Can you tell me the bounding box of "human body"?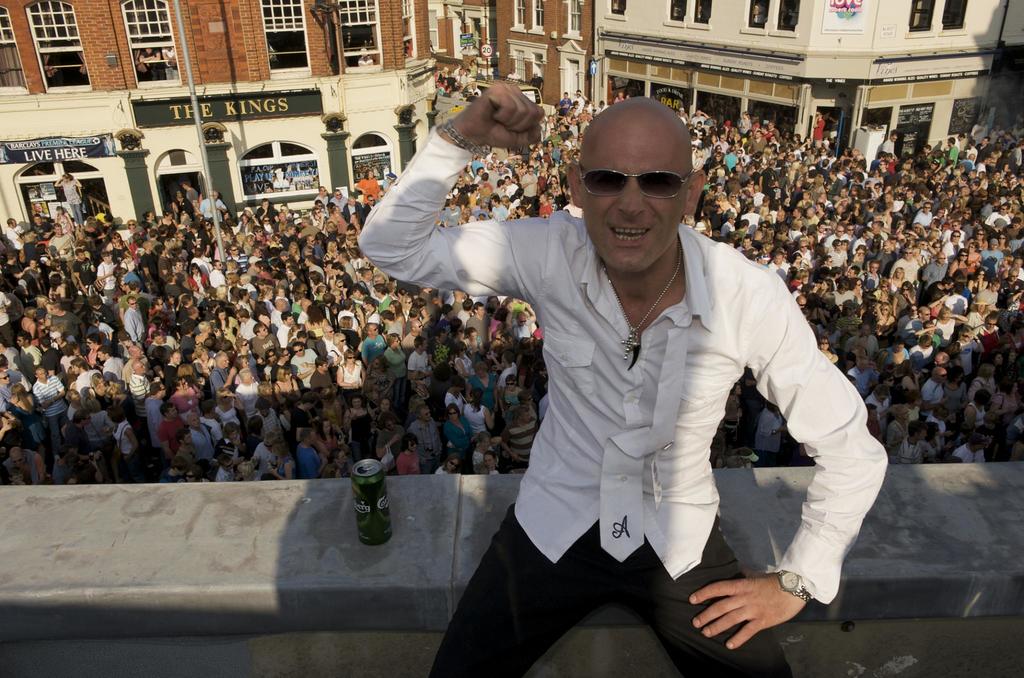
bbox=(13, 380, 40, 440).
